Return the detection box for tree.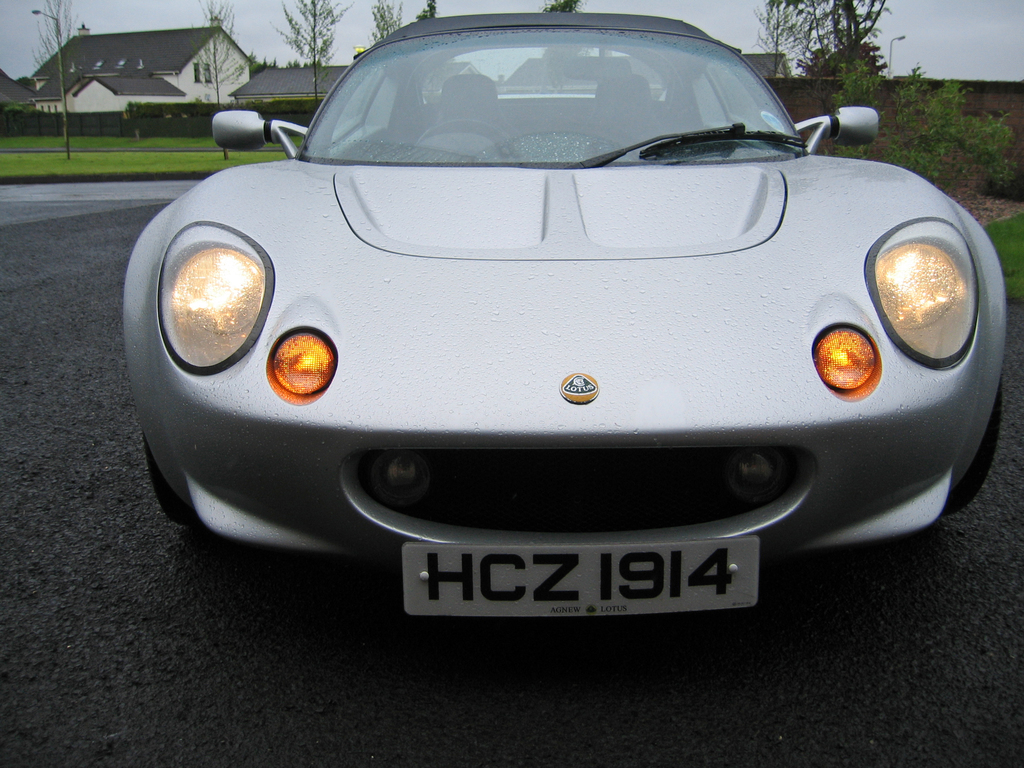
<bbox>248, 45, 320, 73</bbox>.
